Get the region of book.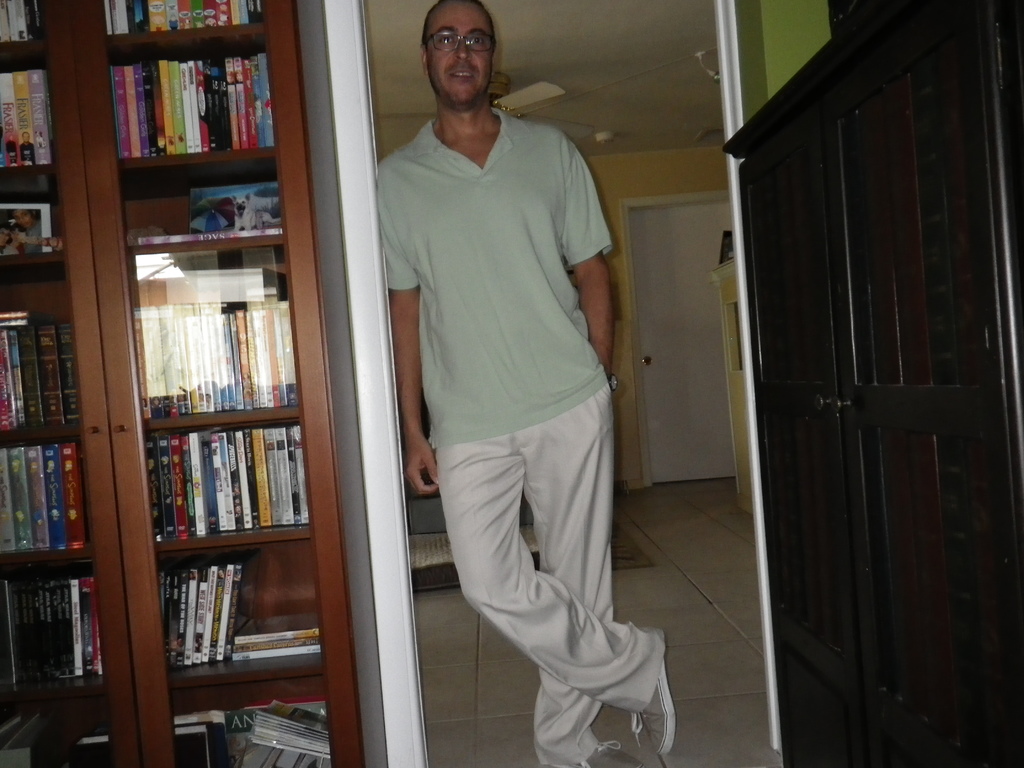
select_region(6, 444, 34, 557).
